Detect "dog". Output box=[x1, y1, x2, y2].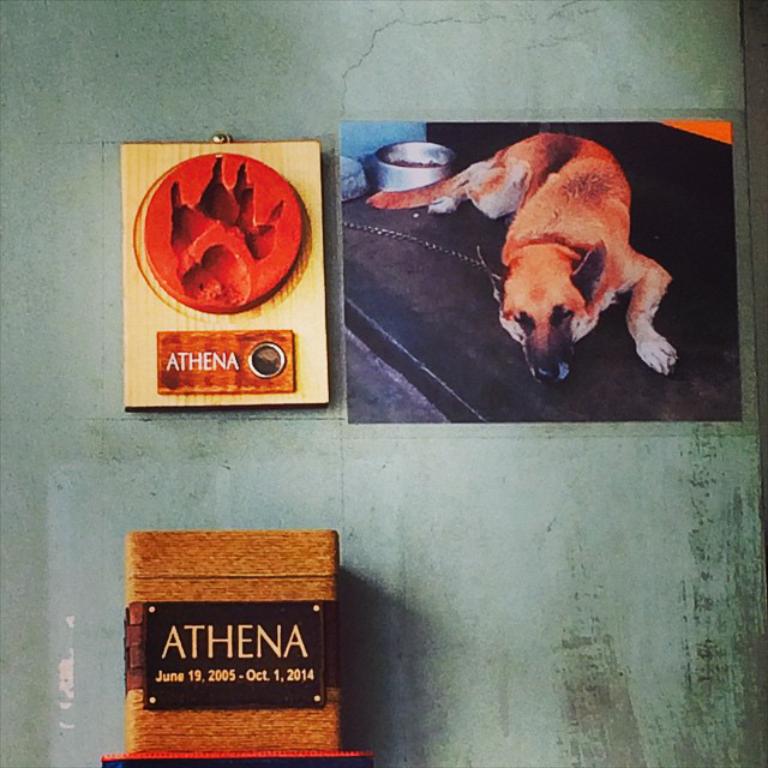
box=[366, 134, 674, 385].
